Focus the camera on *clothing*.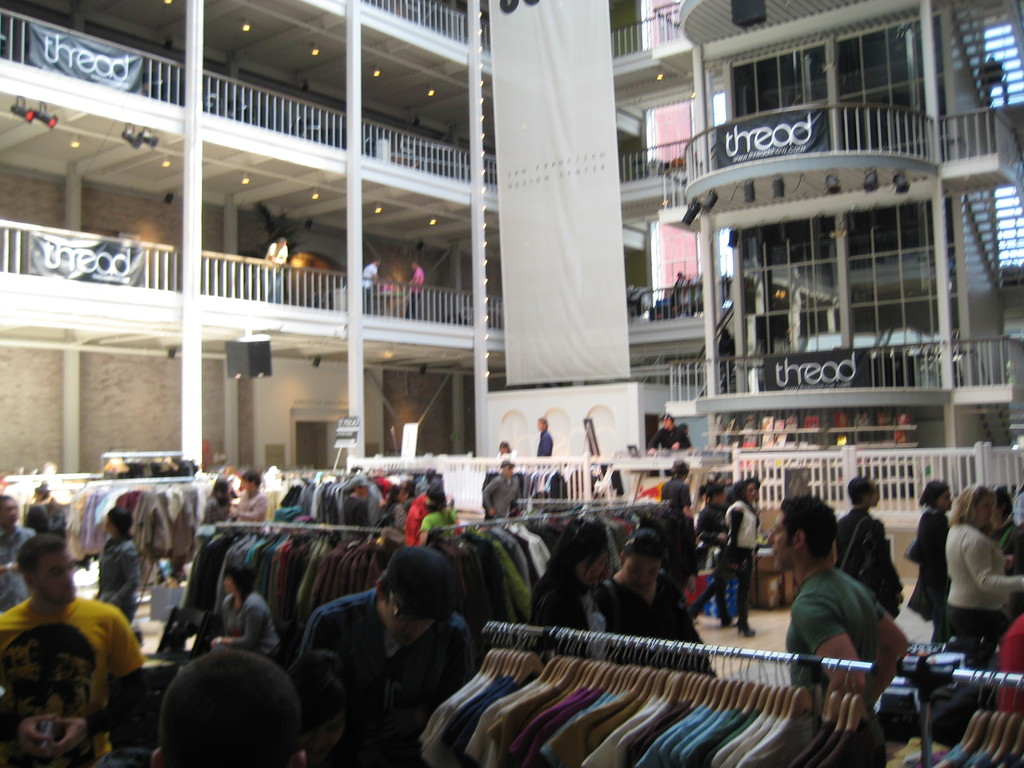
Focus region: pyautogui.locateOnScreen(689, 499, 734, 618).
